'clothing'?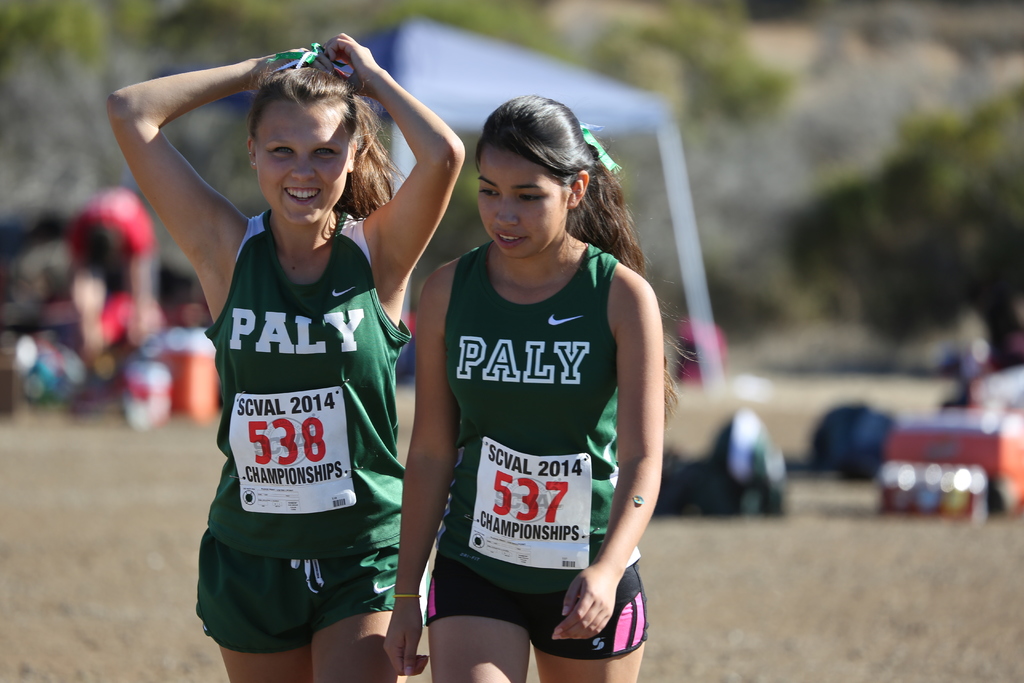
434:229:651:634
